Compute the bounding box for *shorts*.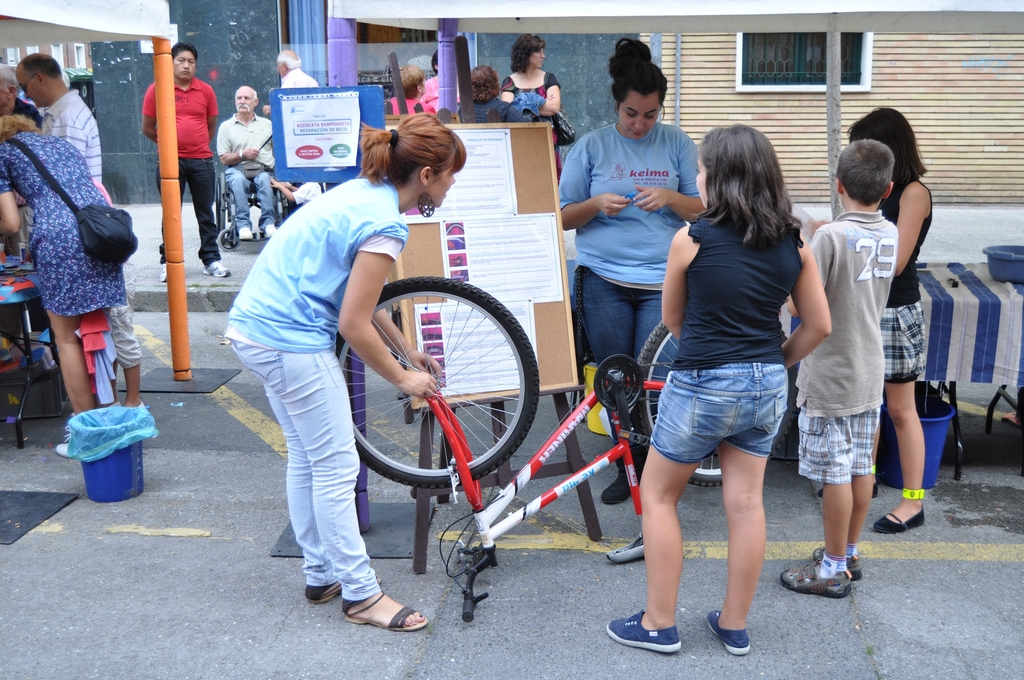
detection(102, 259, 145, 371).
